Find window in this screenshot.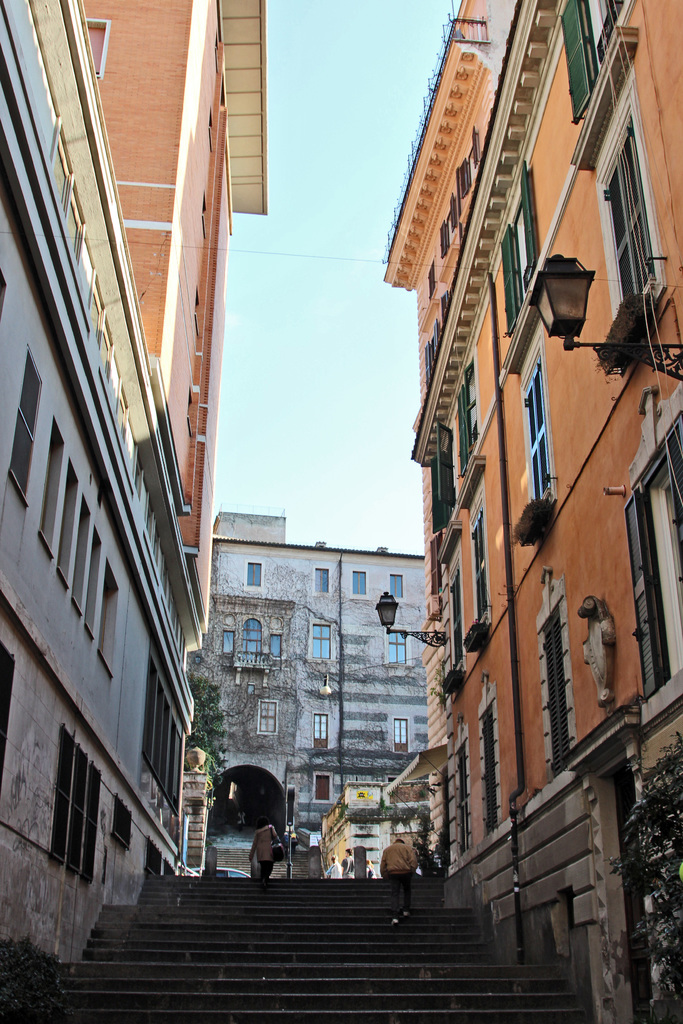
The bounding box for window is pyautogui.locateOnScreen(260, 701, 279, 734).
